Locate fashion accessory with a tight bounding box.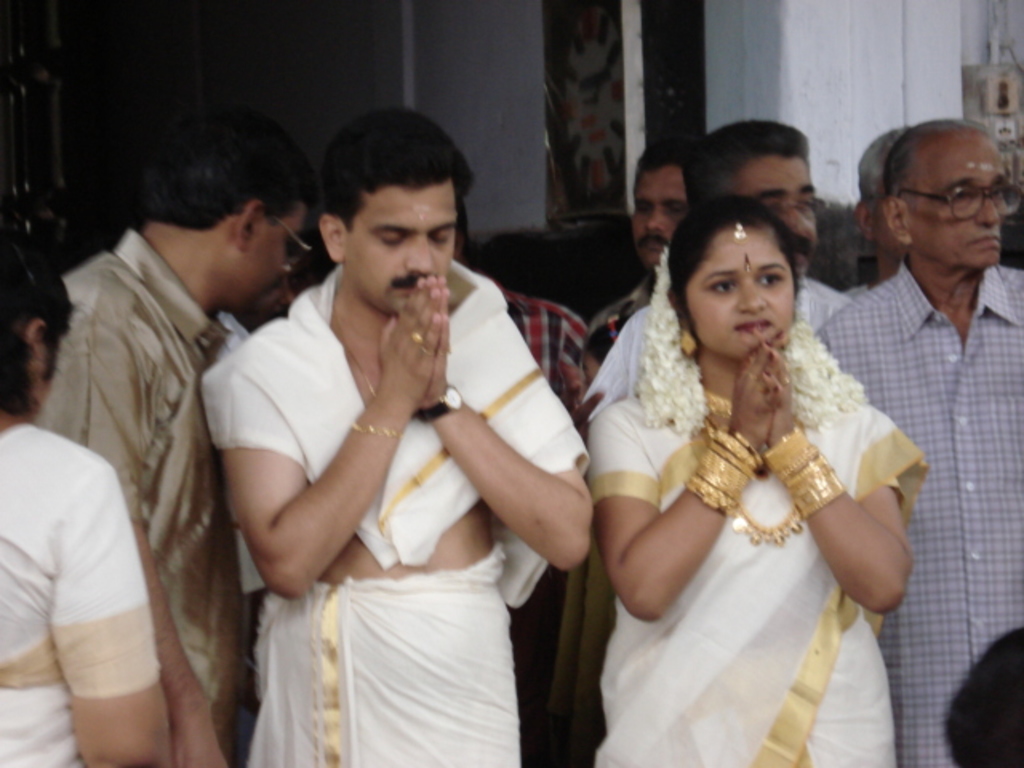
[x1=408, y1=330, x2=419, y2=341].
